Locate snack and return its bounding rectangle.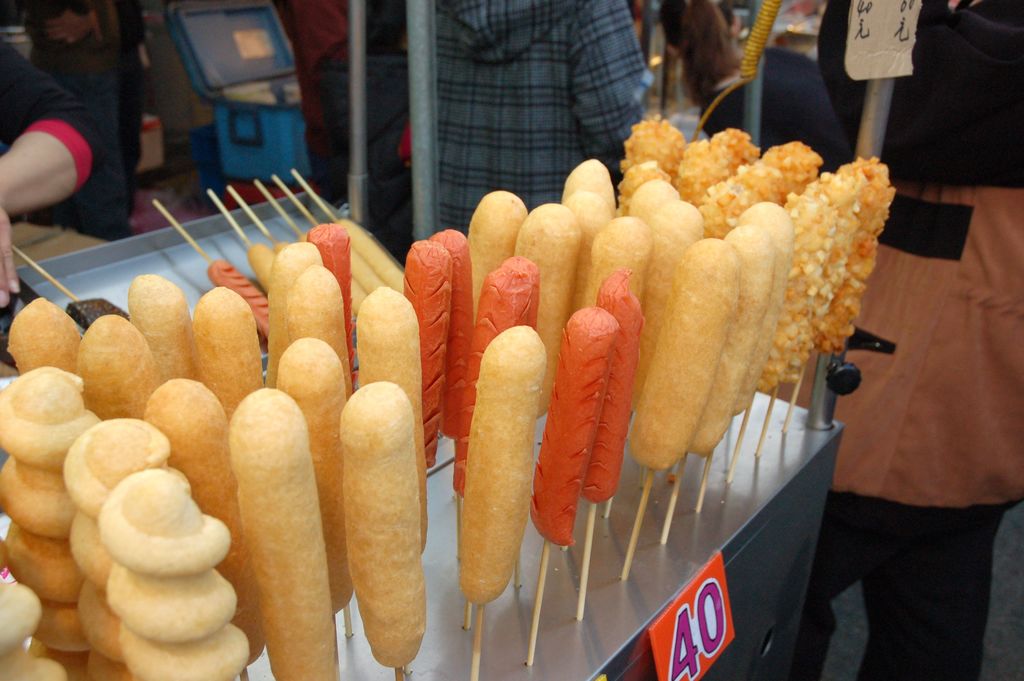
l=764, t=177, r=858, b=457.
